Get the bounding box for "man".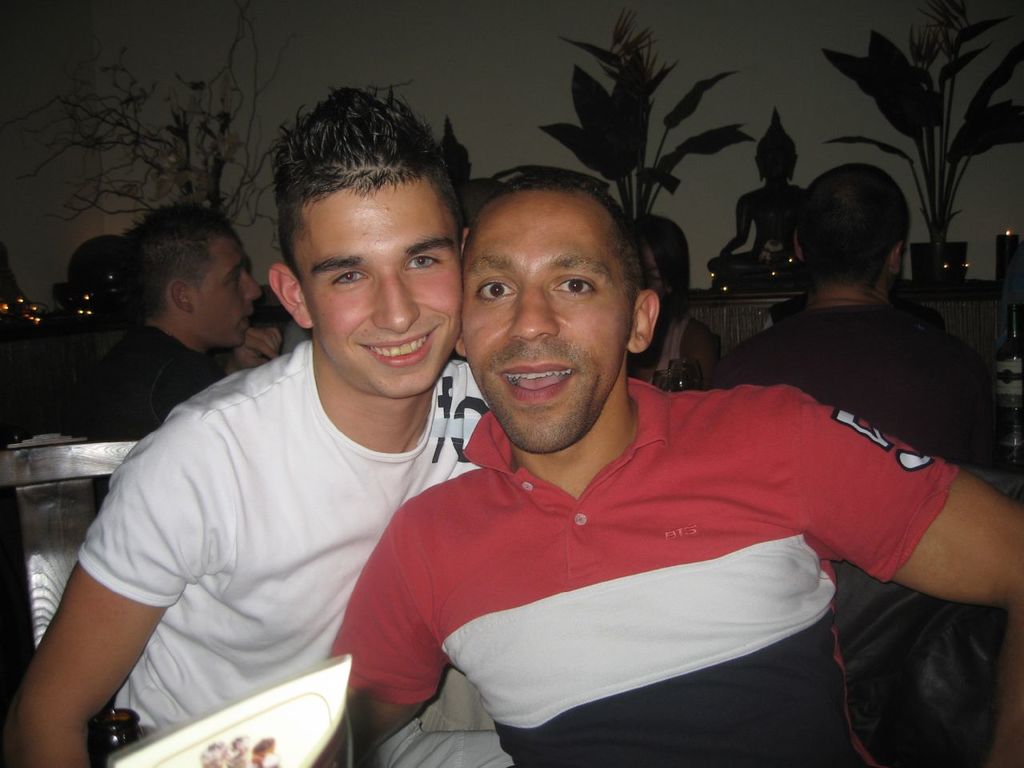
pyautogui.locateOnScreen(294, 153, 942, 753).
